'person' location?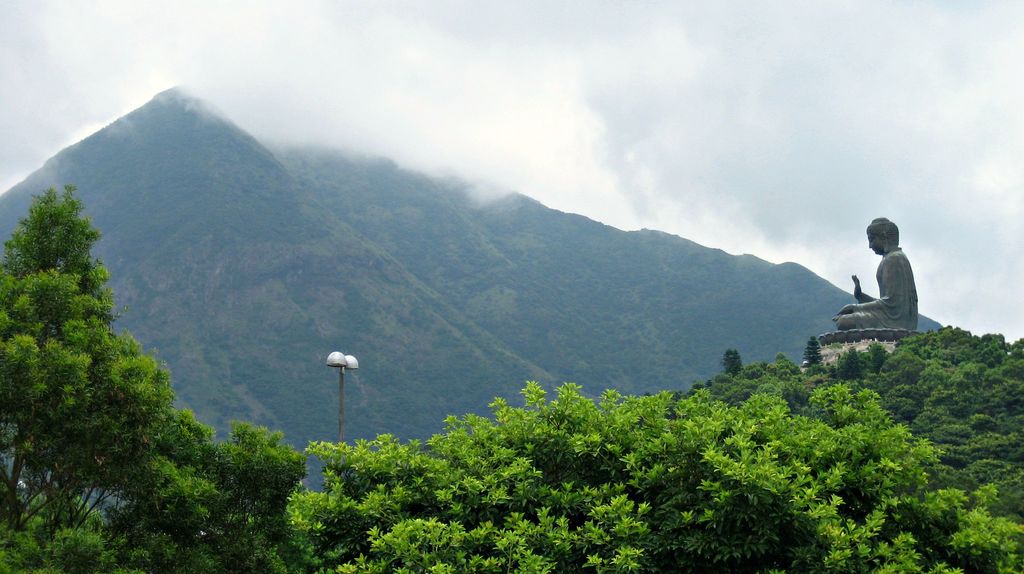
[858,208,929,350]
